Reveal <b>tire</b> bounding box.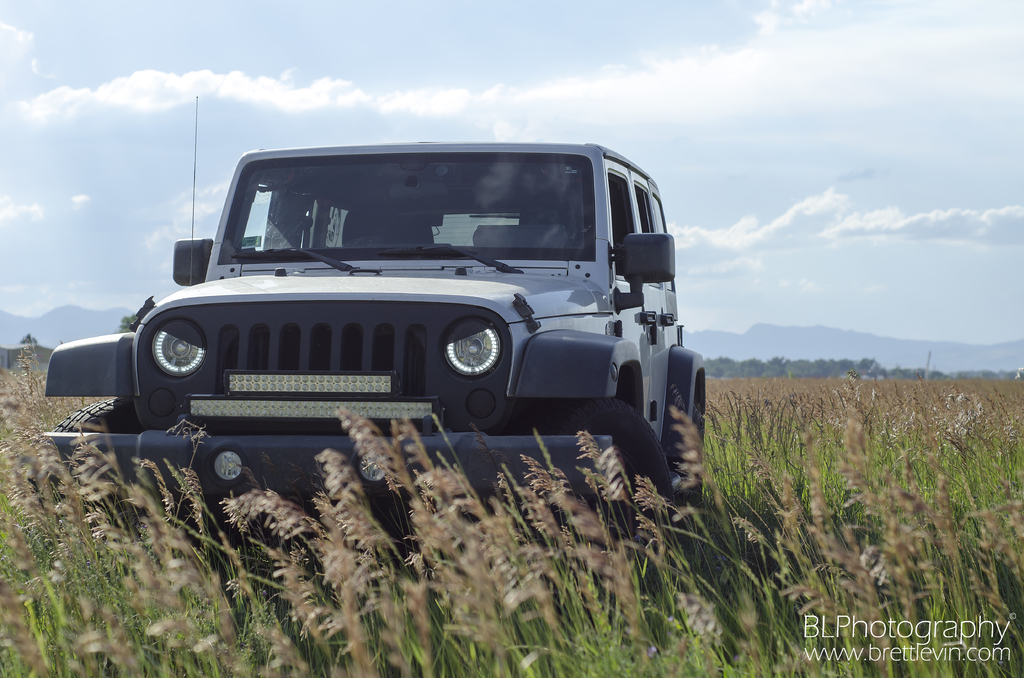
Revealed: (566,384,692,563).
